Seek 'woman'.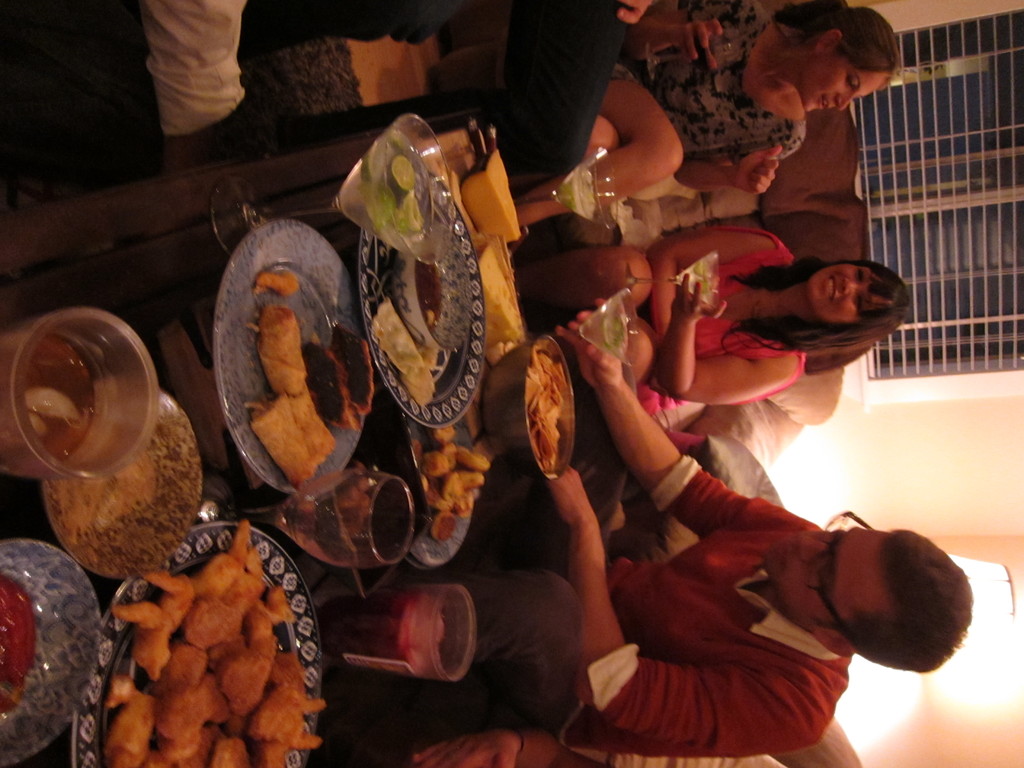
x1=585, y1=0, x2=899, y2=193.
